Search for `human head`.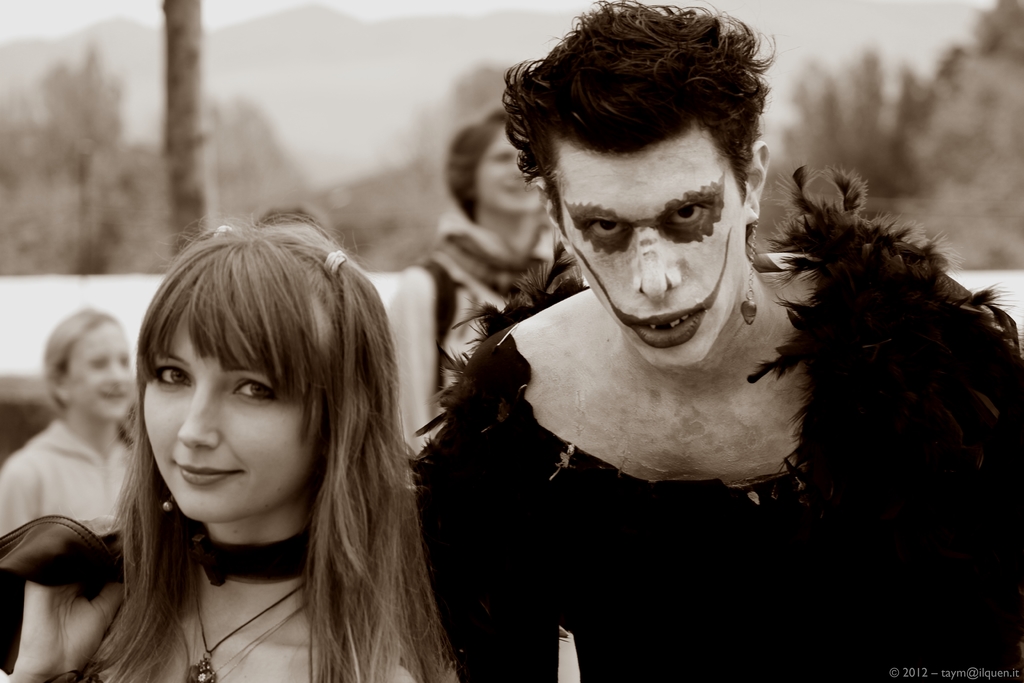
Found at box(446, 104, 544, 219).
